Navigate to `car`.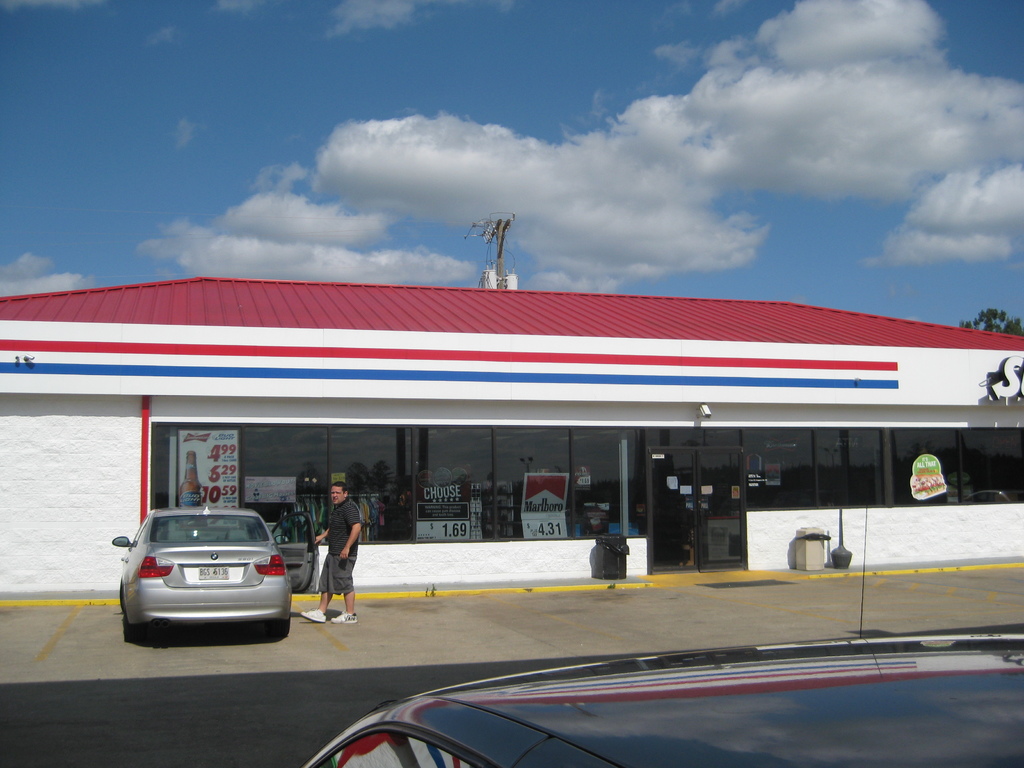
Navigation target: x1=115 y1=508 x2=288 y2=646.
